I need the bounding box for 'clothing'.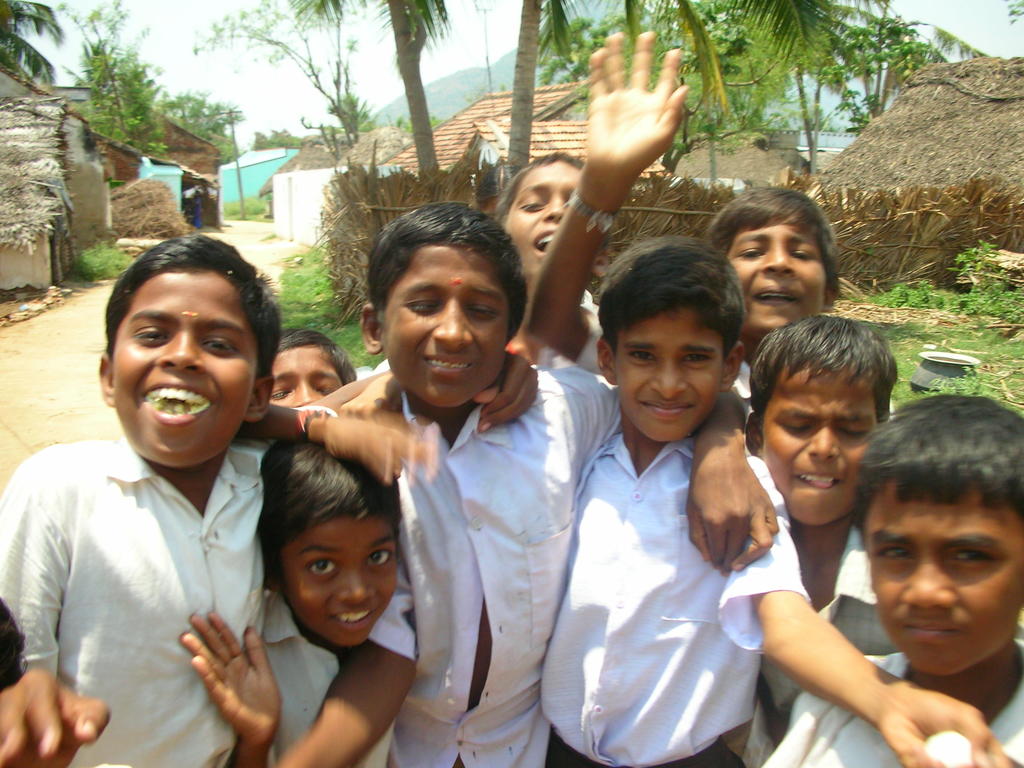
Here it is: rect(741, 531, 894, 767).
